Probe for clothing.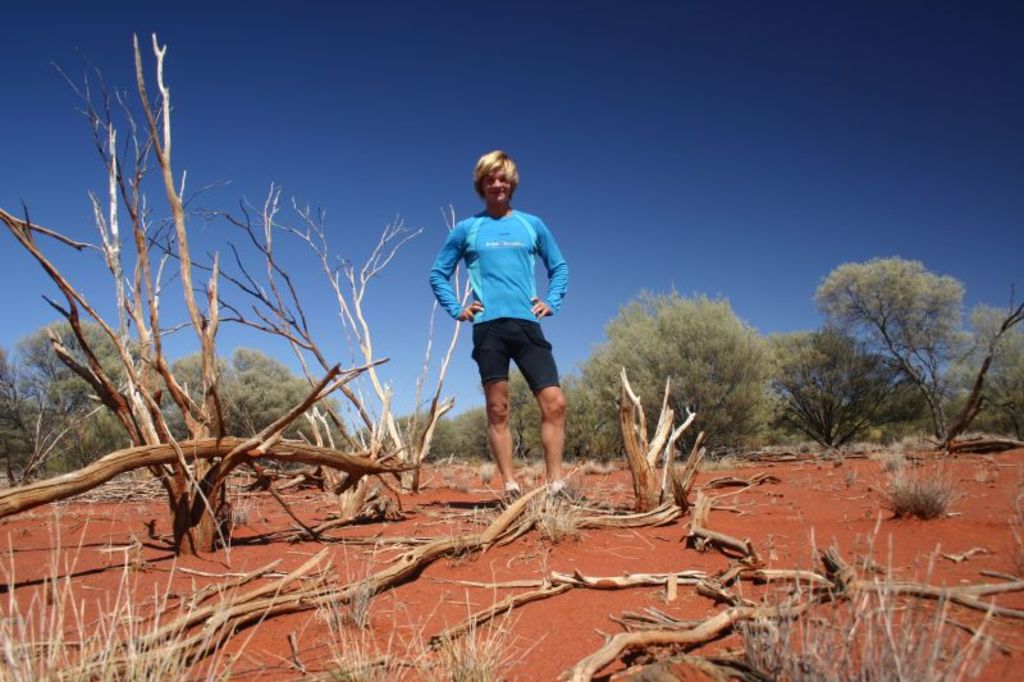
Probe result: 426/196/568/400.
